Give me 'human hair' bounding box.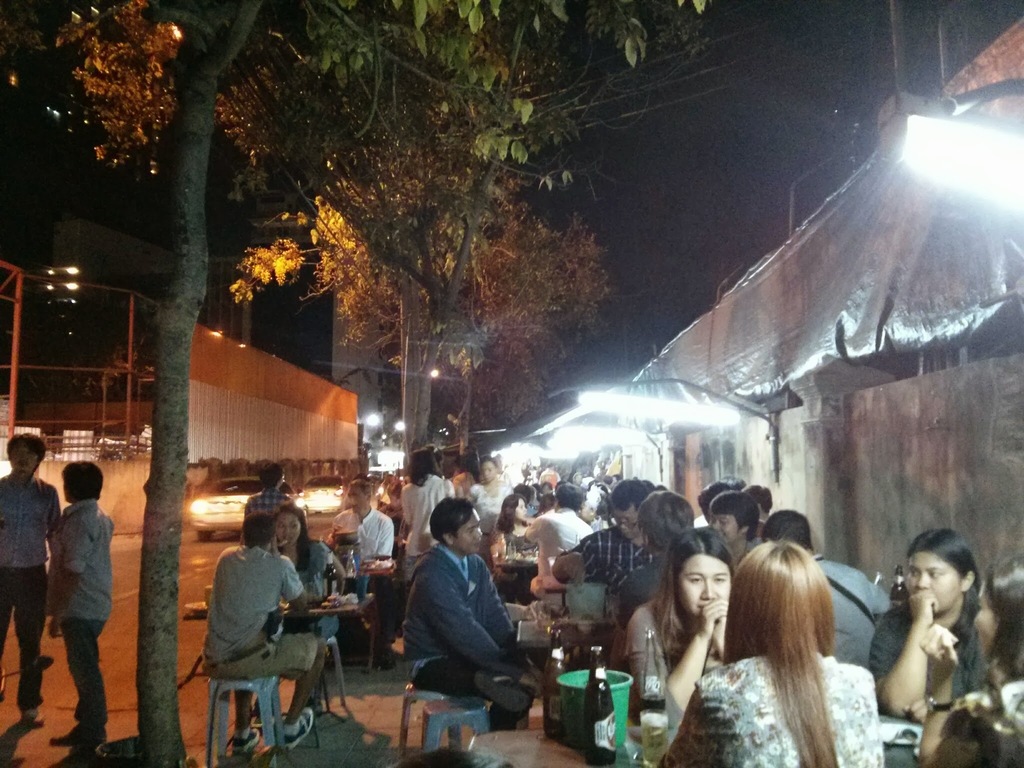
[273, 506, 310, 574].
